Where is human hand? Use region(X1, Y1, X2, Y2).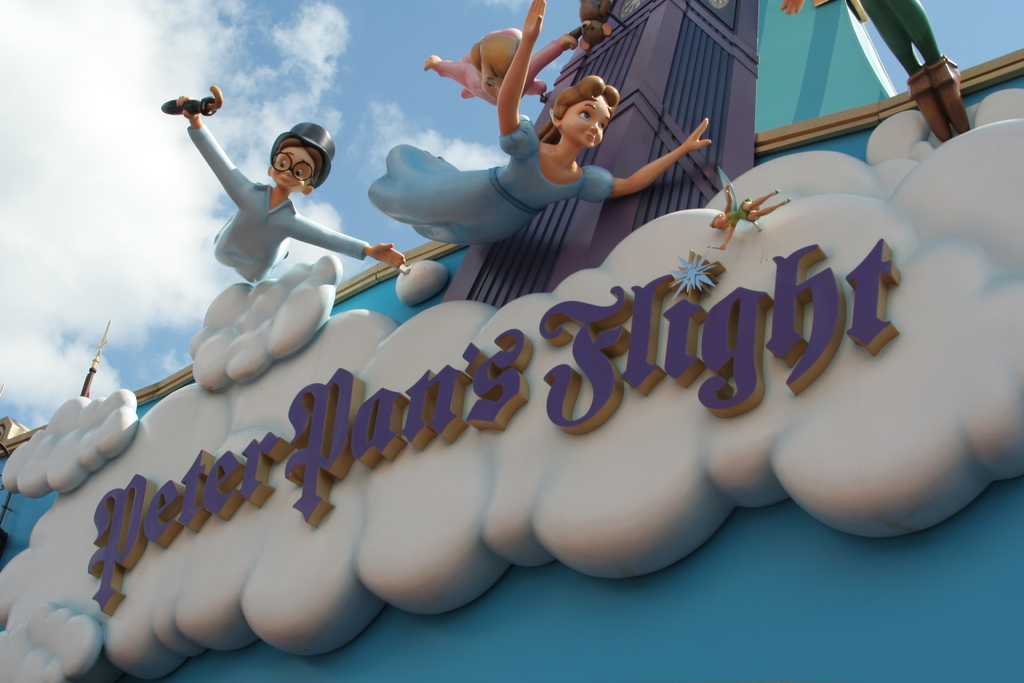
region(173, 92, 202, 119).
